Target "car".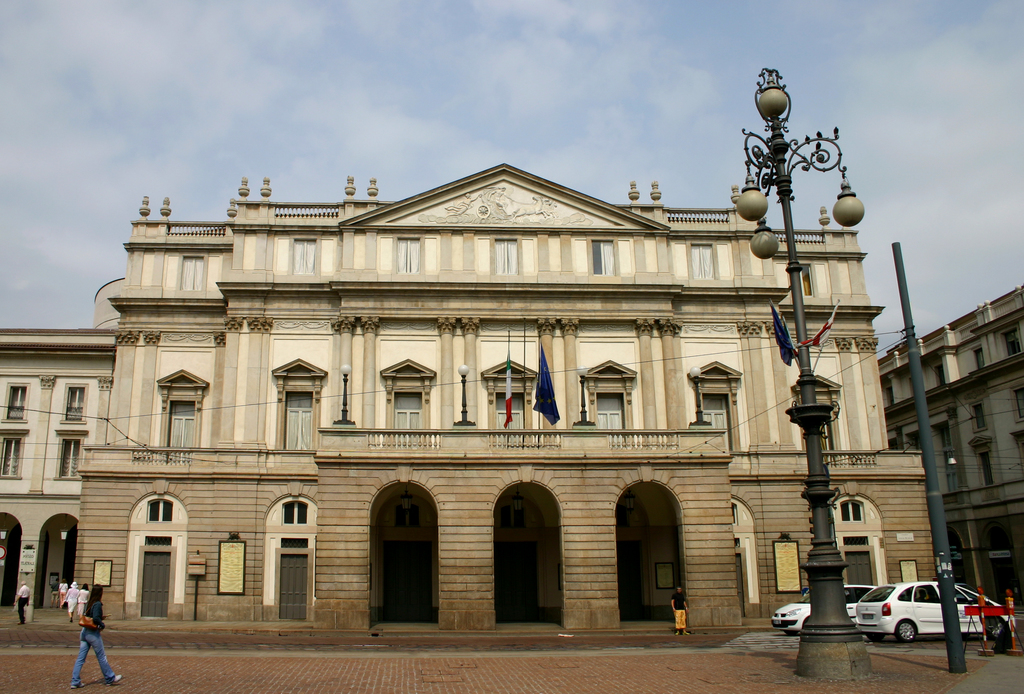
Target region: (left=850, top=576, right=1011, bottom=642).
